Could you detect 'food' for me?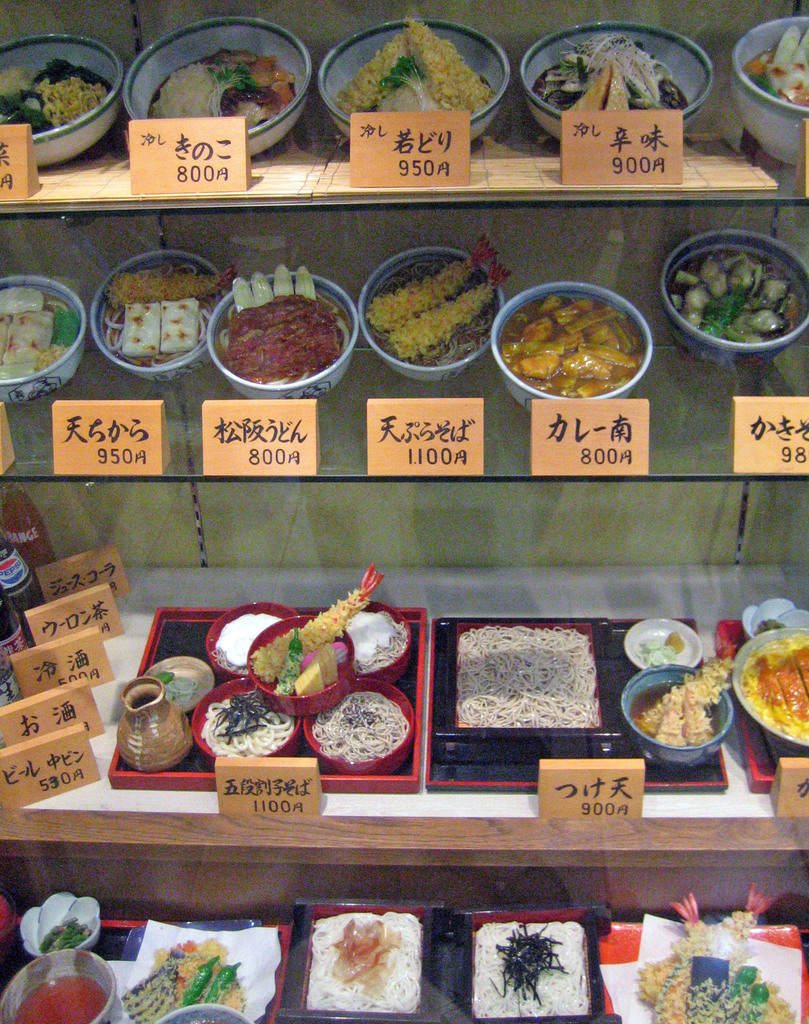
Detection result: 637/881/796/1023.
